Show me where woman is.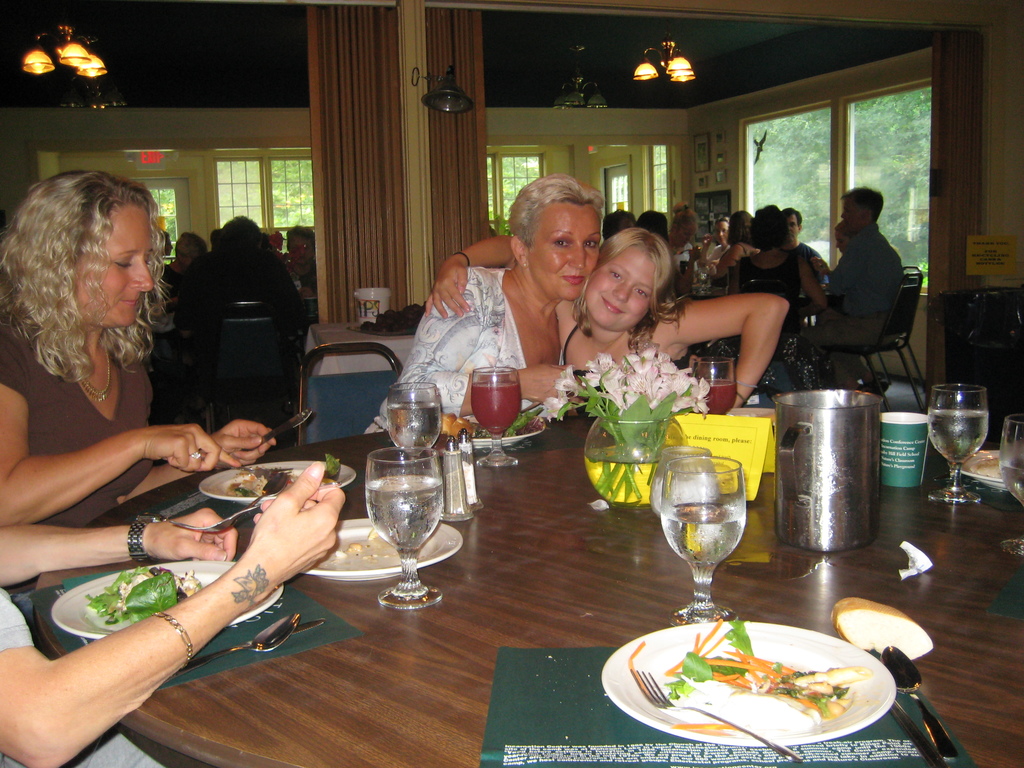
woman is at box=[364, 176, 604, 435].
